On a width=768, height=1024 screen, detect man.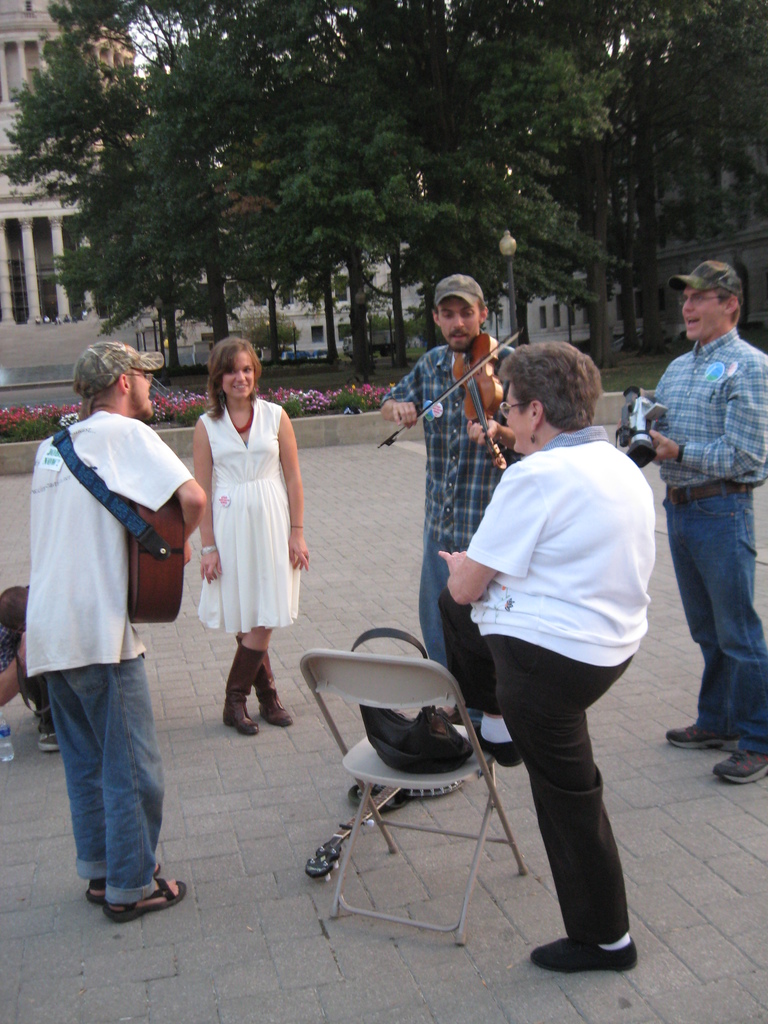
609/256/767/784.
